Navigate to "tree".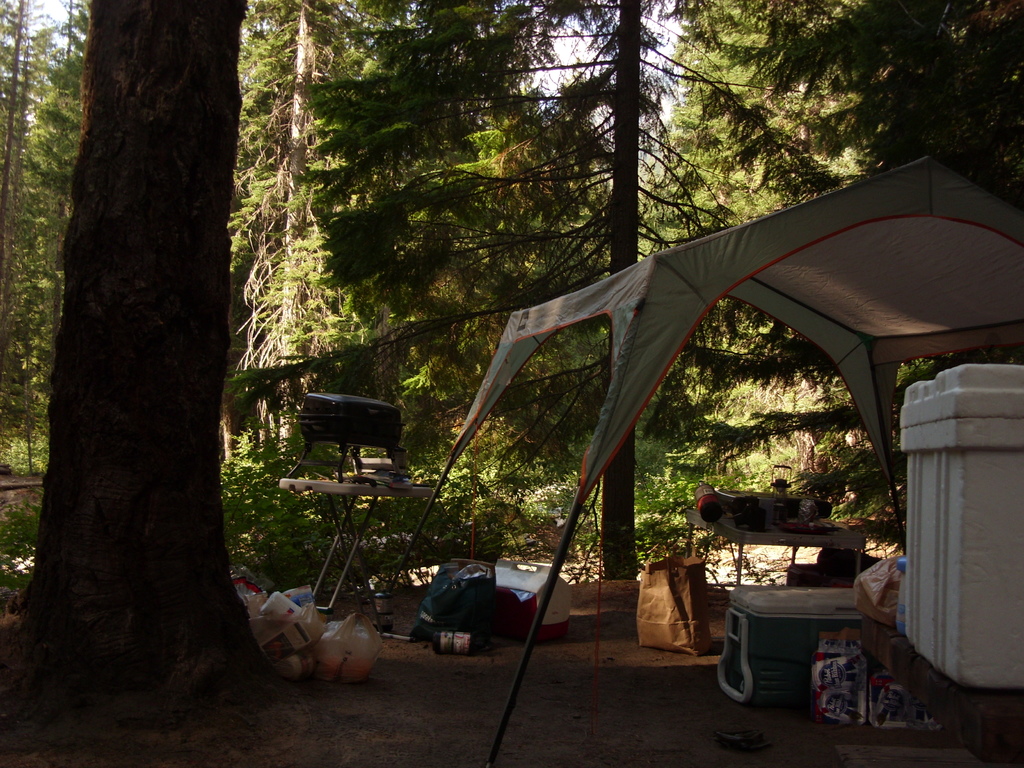
Navigation target: {"left": 644, "top": 0, "right": 849, "bottom": 456}.
